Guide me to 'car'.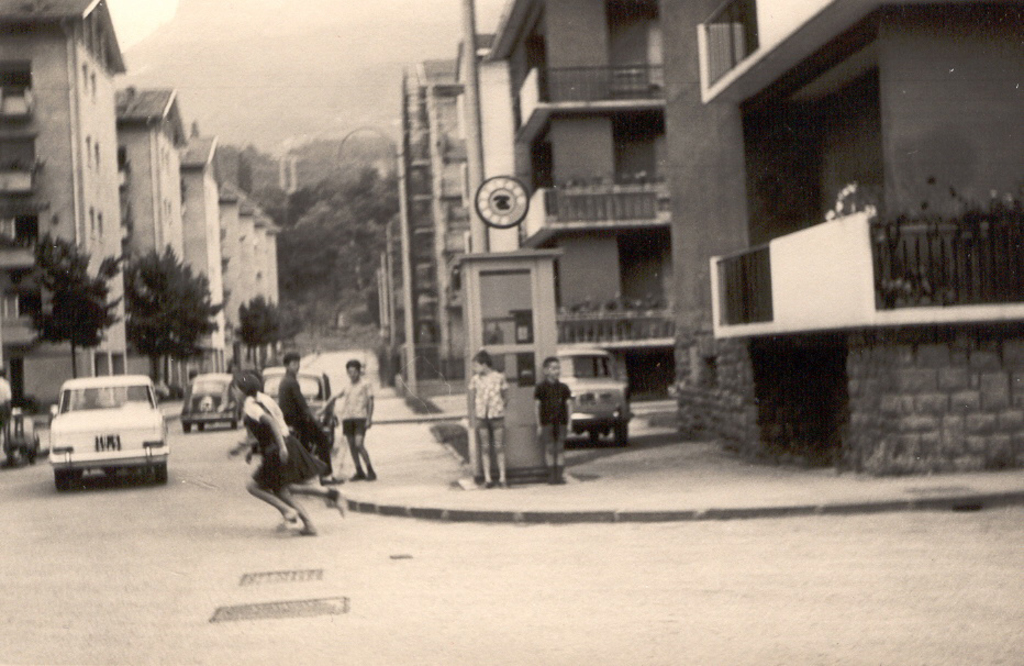
Guidance: {"x1": 247, "y1": 362, "x2": 342, "y2": 447}.
